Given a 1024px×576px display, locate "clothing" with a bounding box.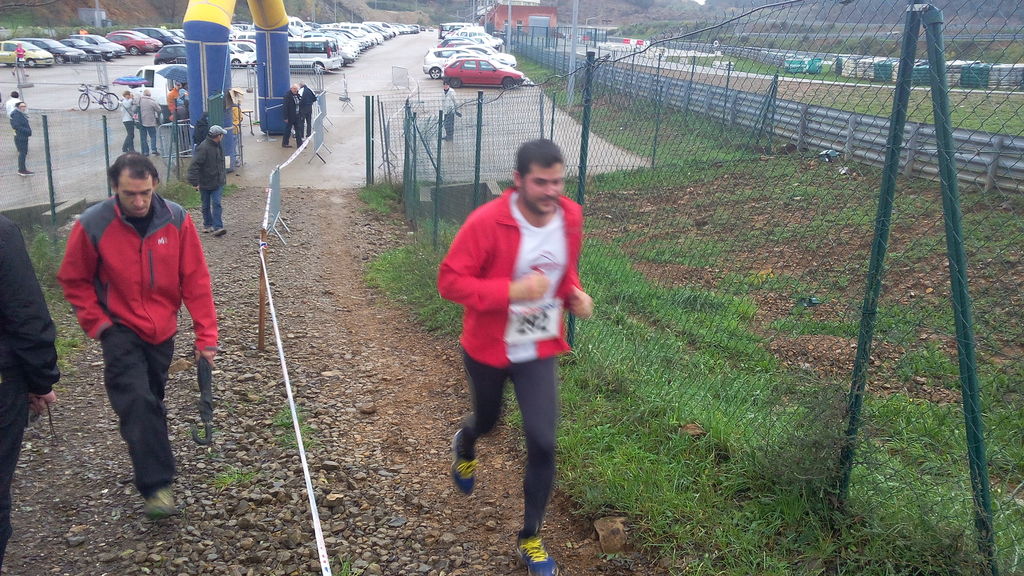
Located: (x1=63, y1=189, x2=221, y2=485).
